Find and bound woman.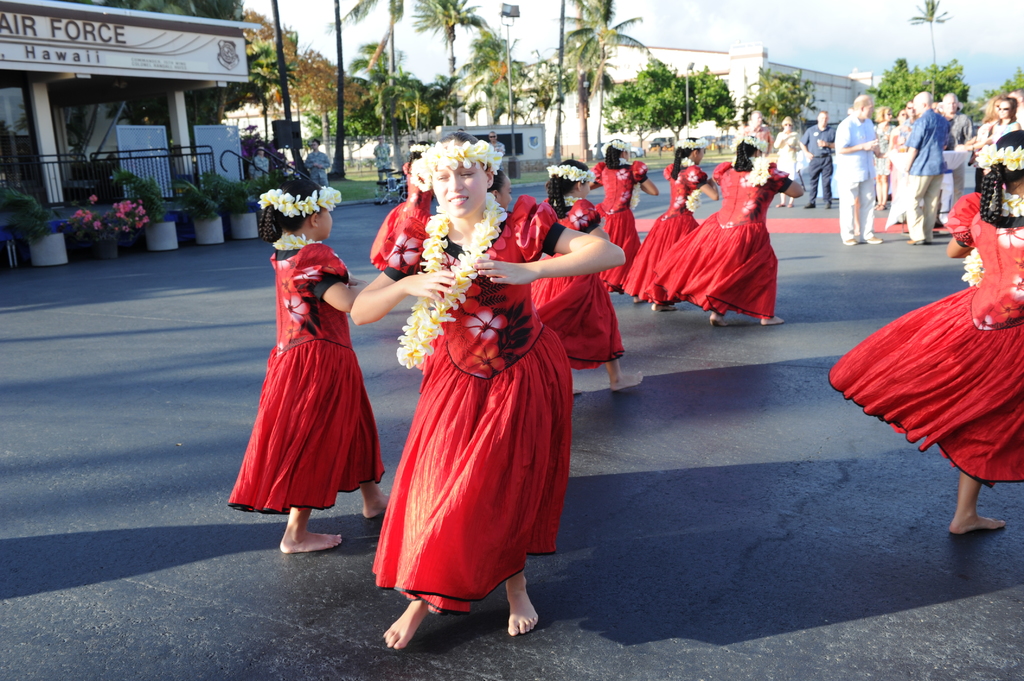
Bound: (x1=961, y1=99, x2=1005, y2=163).
